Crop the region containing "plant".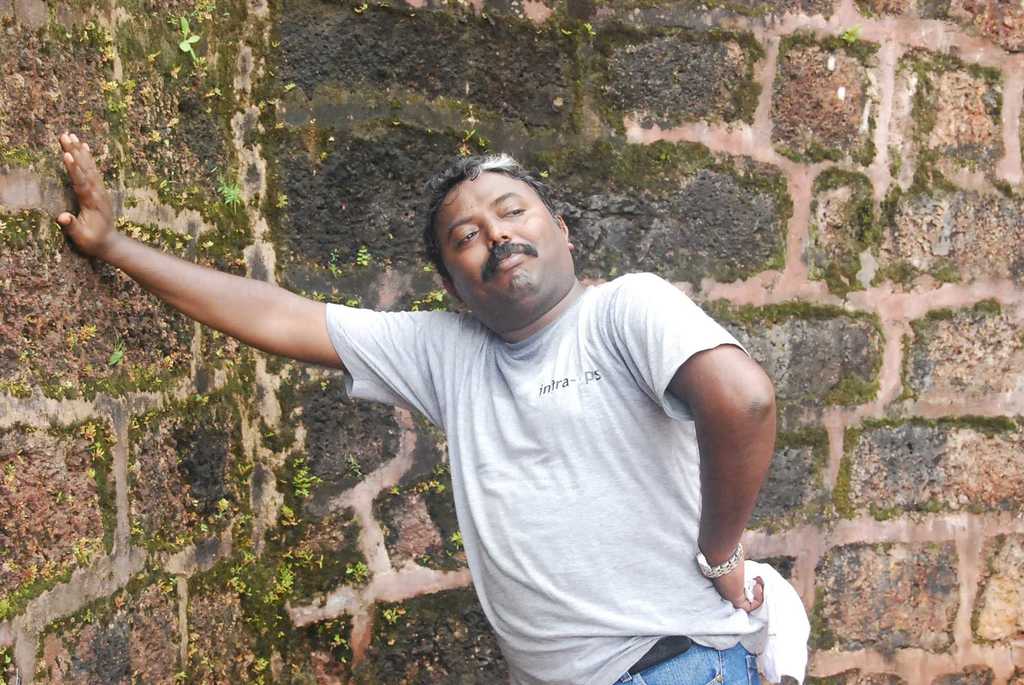
Crop region: <box>54,490,62,506</box>.
